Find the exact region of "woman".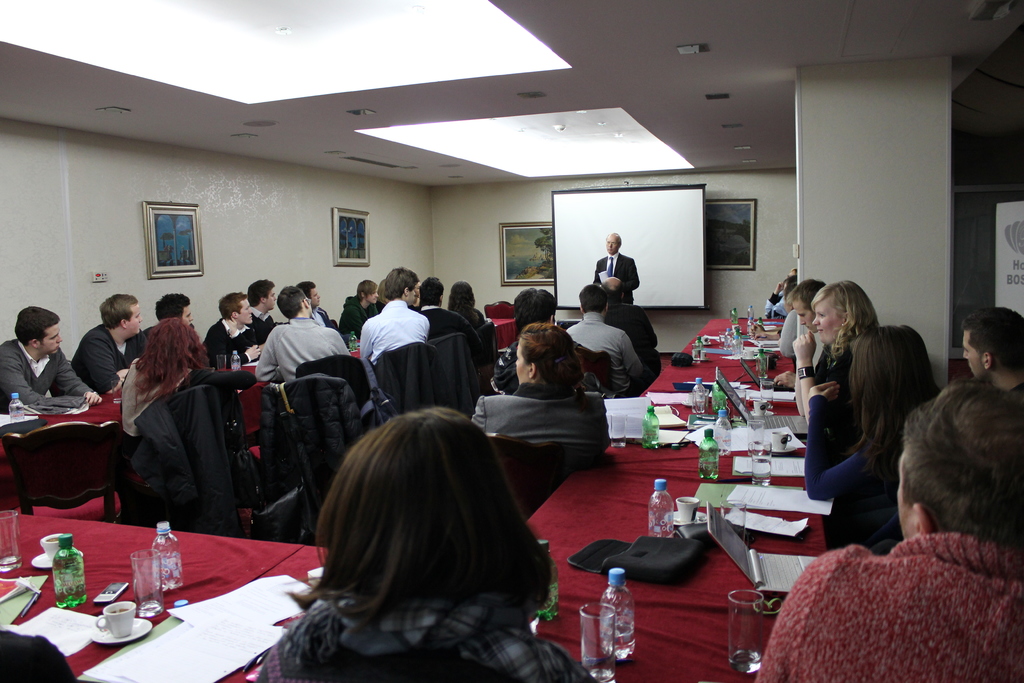
Exact region: rect(445, 282, 486, 333).
